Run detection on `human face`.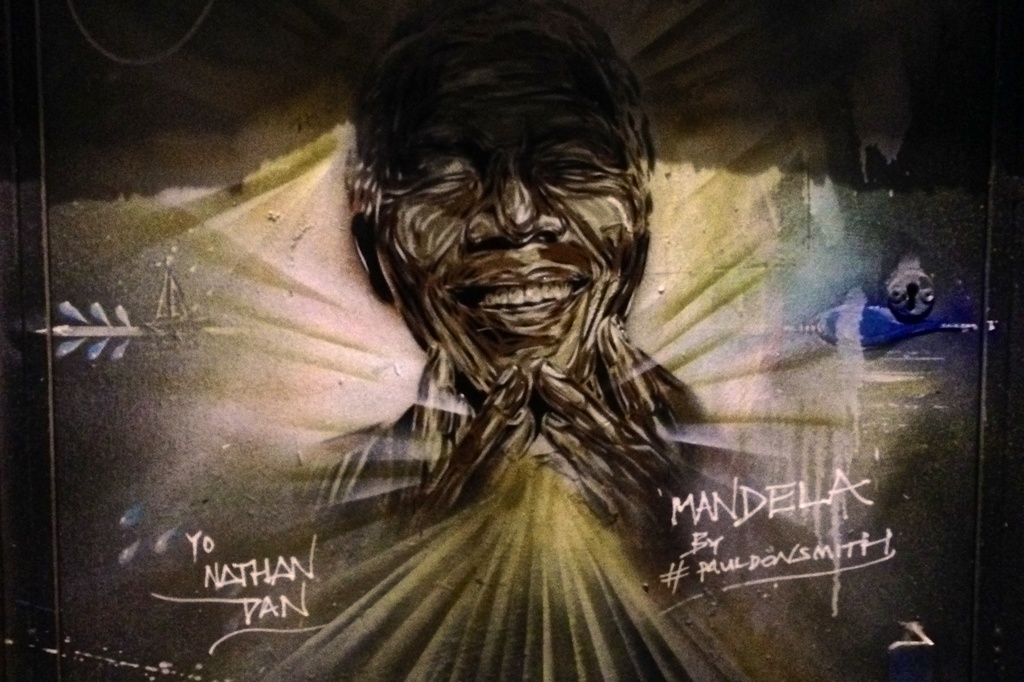
Result: box(369, 29, 633, 387).
